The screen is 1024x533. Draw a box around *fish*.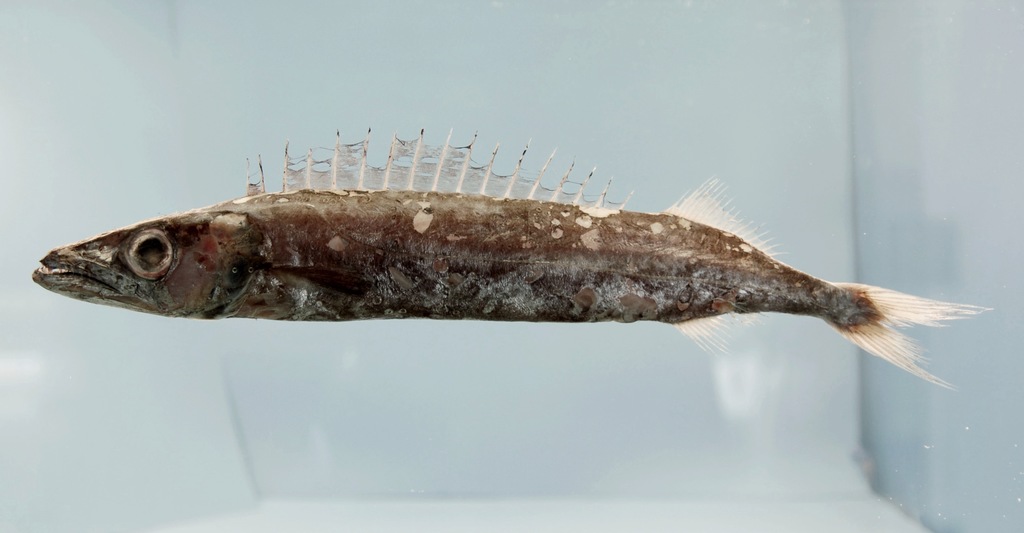
Rect(35, 112, 953, 376).
